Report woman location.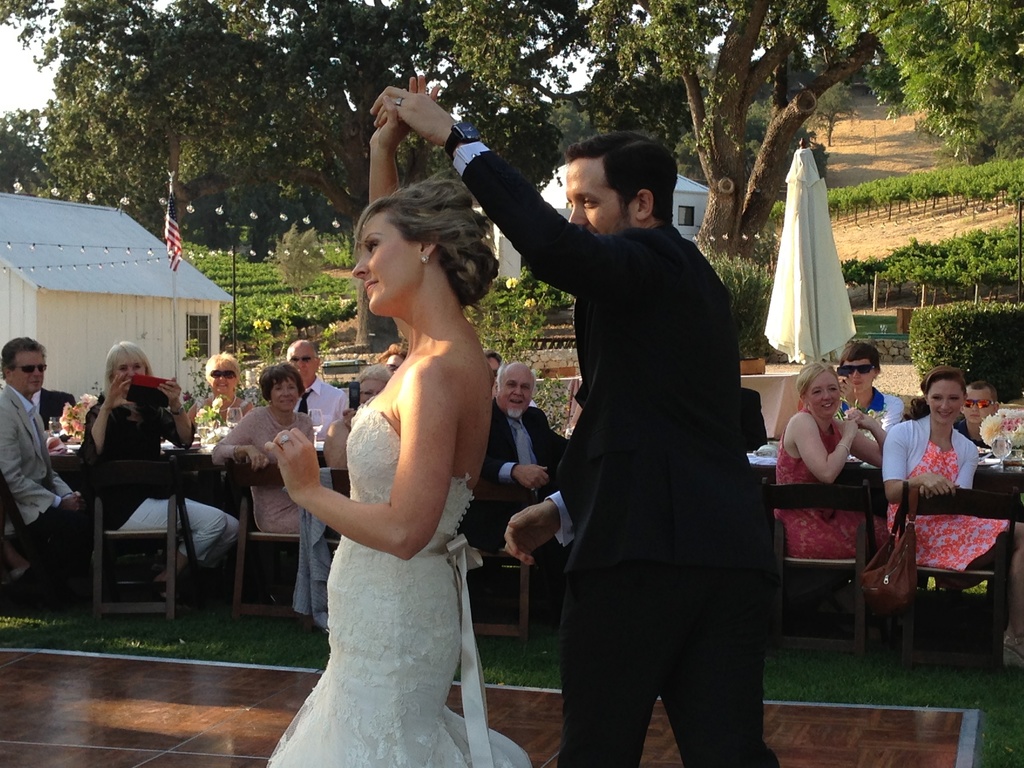
Report: [190, 351, 247, 442].
